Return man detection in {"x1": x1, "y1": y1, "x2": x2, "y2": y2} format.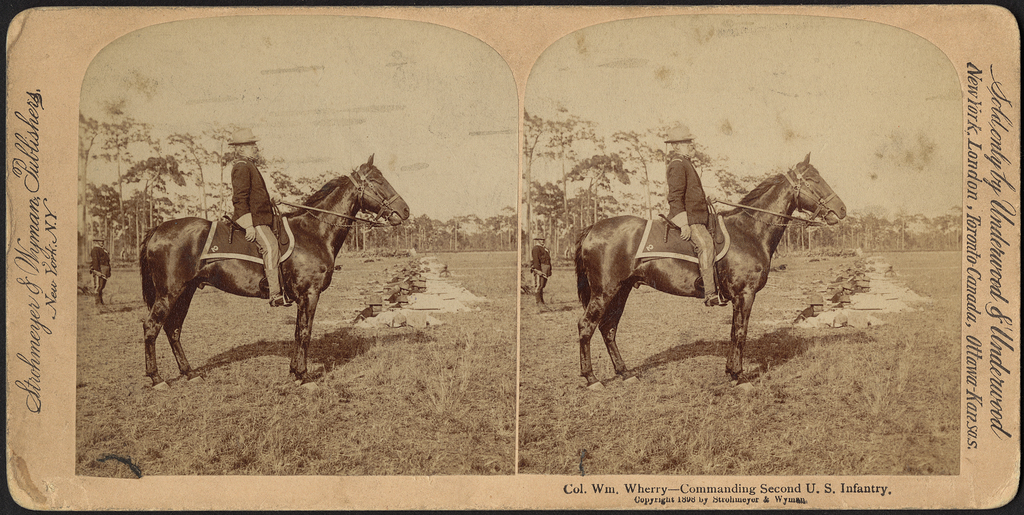
{"x1": 534, "y1": 231, "x2": 556, "y2": 317}.
